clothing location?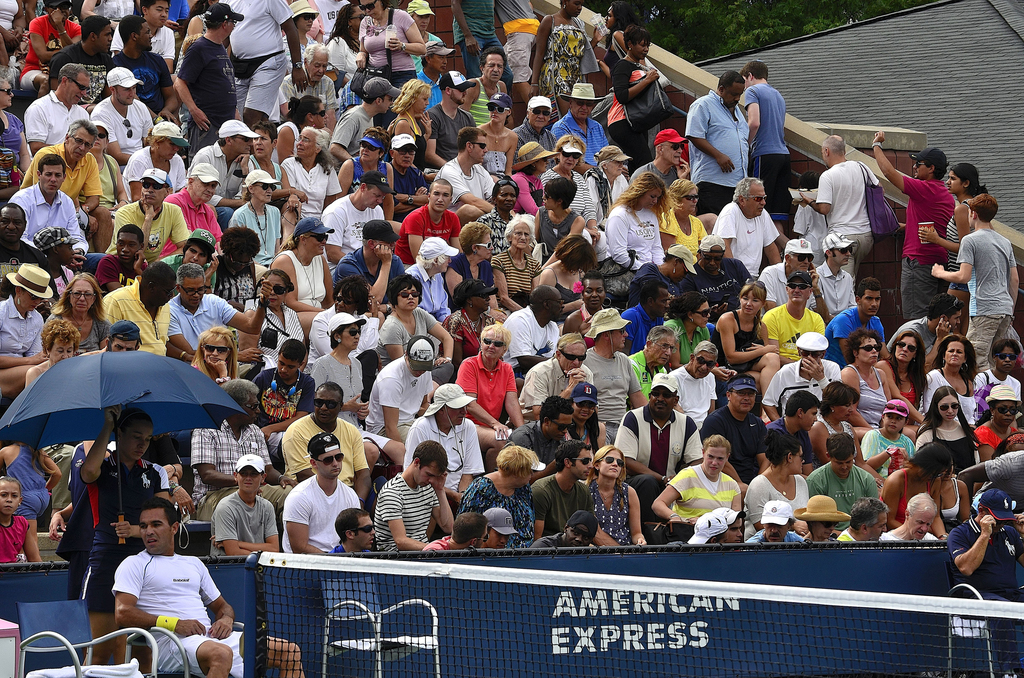
detection(540, 12, 593, 120)
